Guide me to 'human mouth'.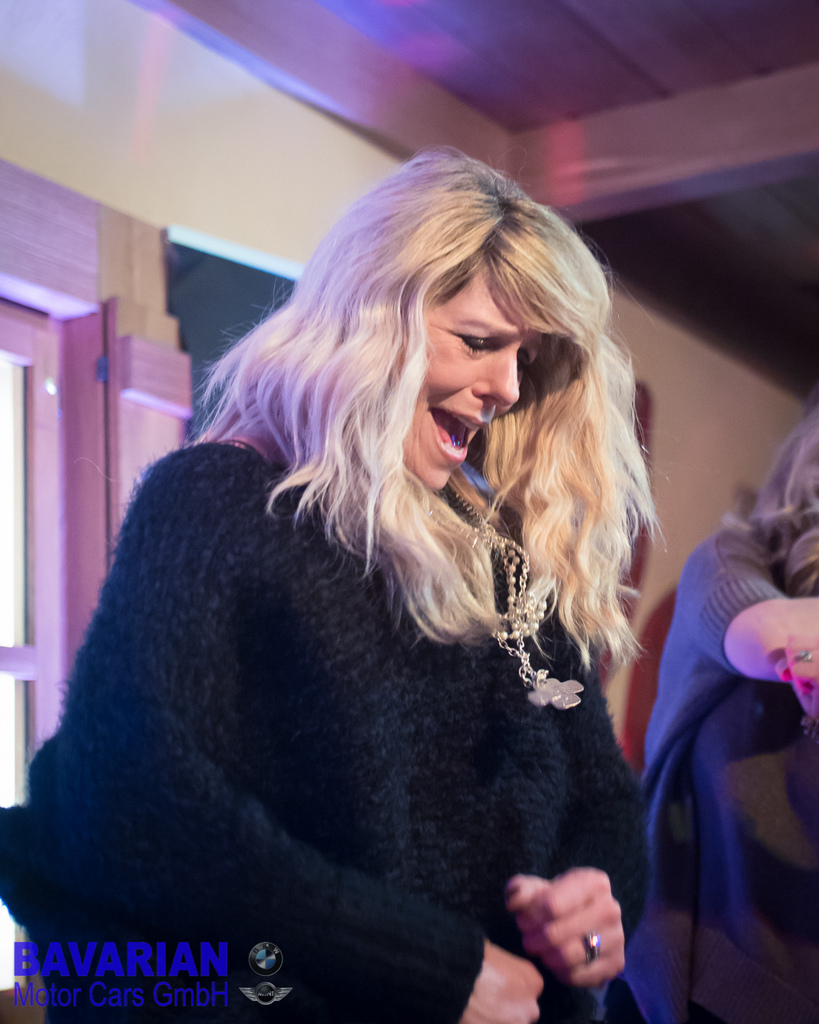
Guidance: x1=423, y1=399, x2=493, y2=469.
